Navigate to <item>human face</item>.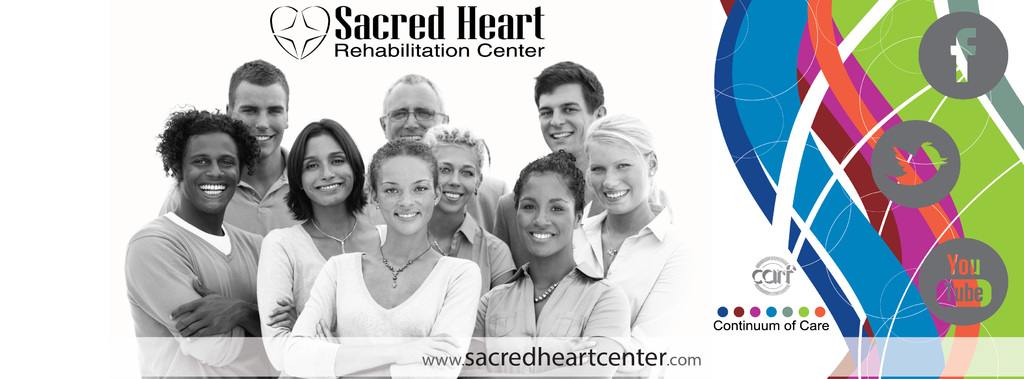
Navigation target: x1=586, y1=141, x2=648, y2=215.
